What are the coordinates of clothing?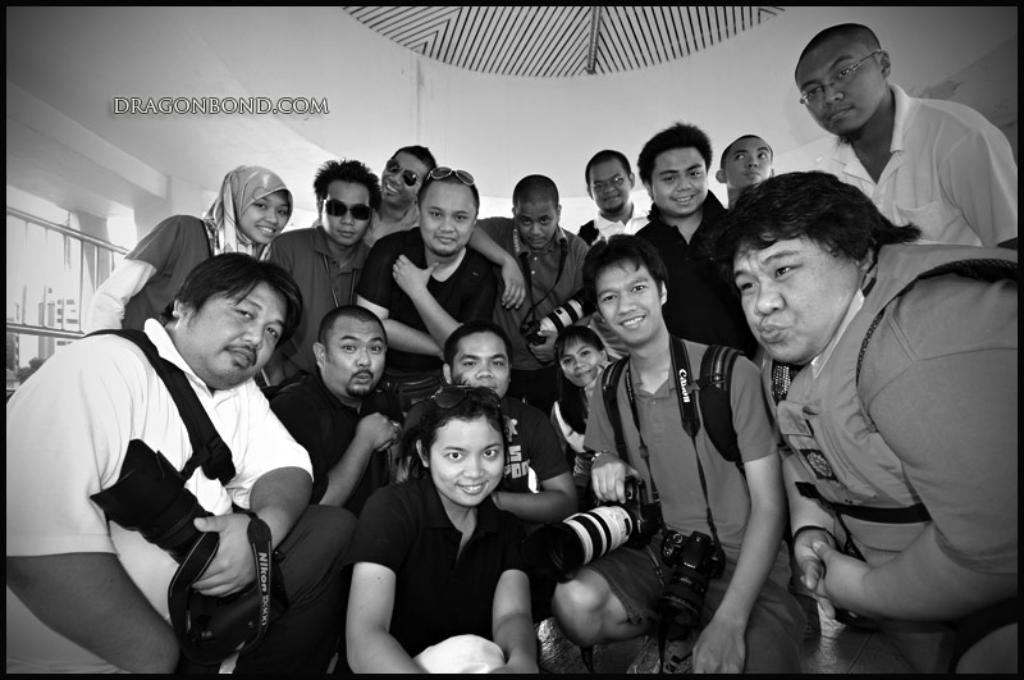
<bbox>755, 239, 1023, 679</bbox>.
